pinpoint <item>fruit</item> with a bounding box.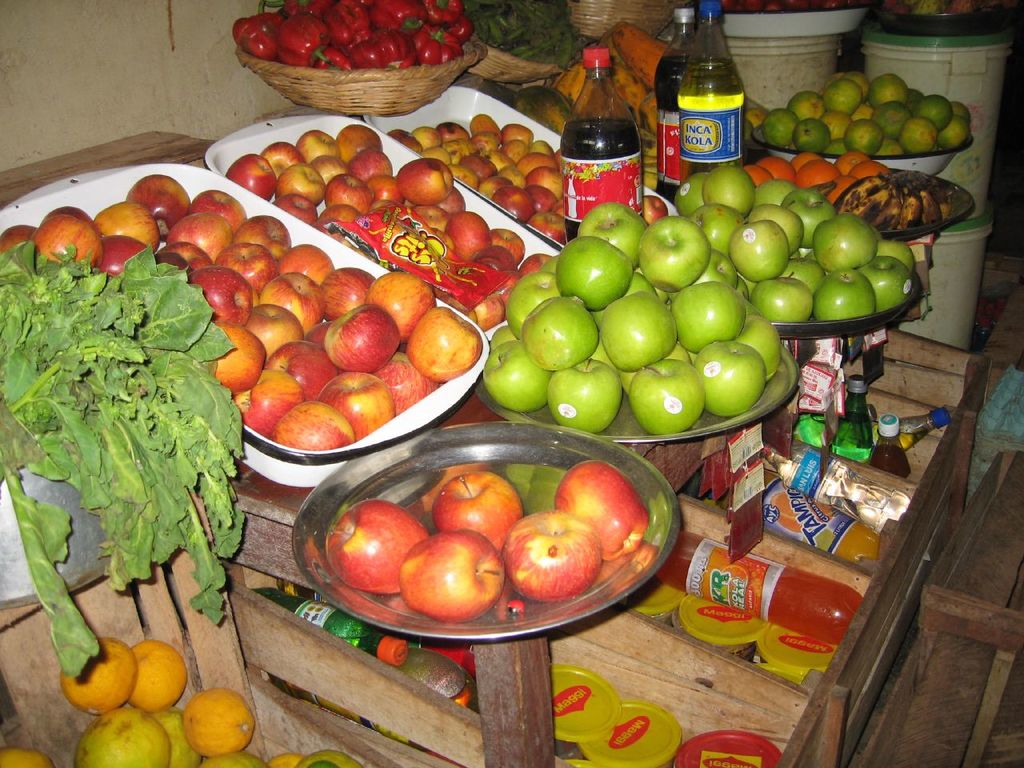
bbox=(430, 478, 518, 550).
